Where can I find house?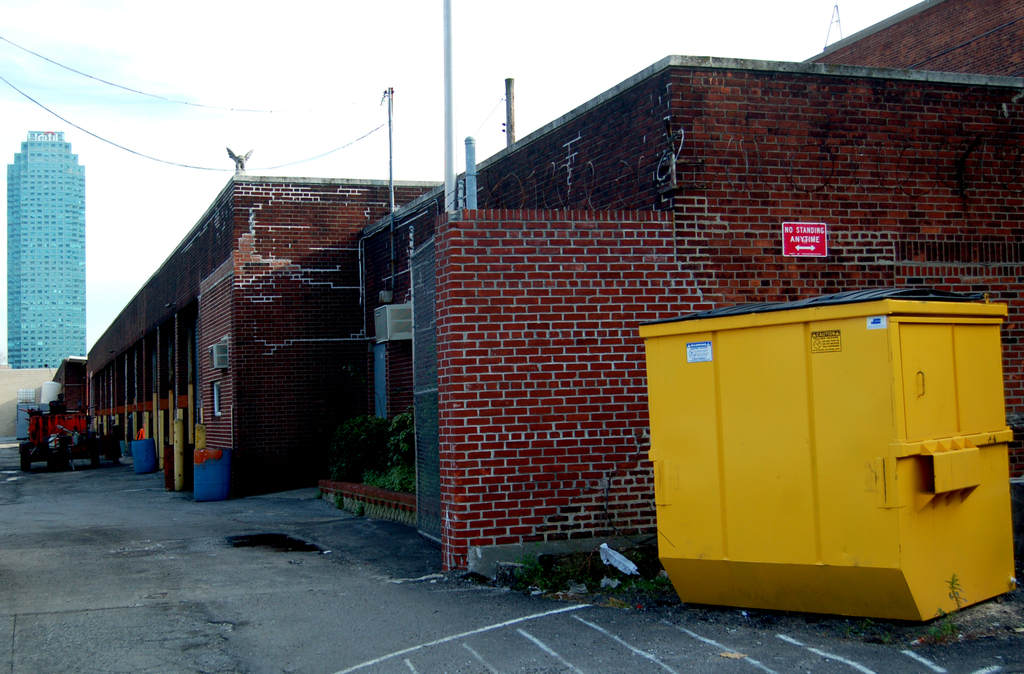
You can find it at x1=335 y1=2 x2=1023 y2=581.
